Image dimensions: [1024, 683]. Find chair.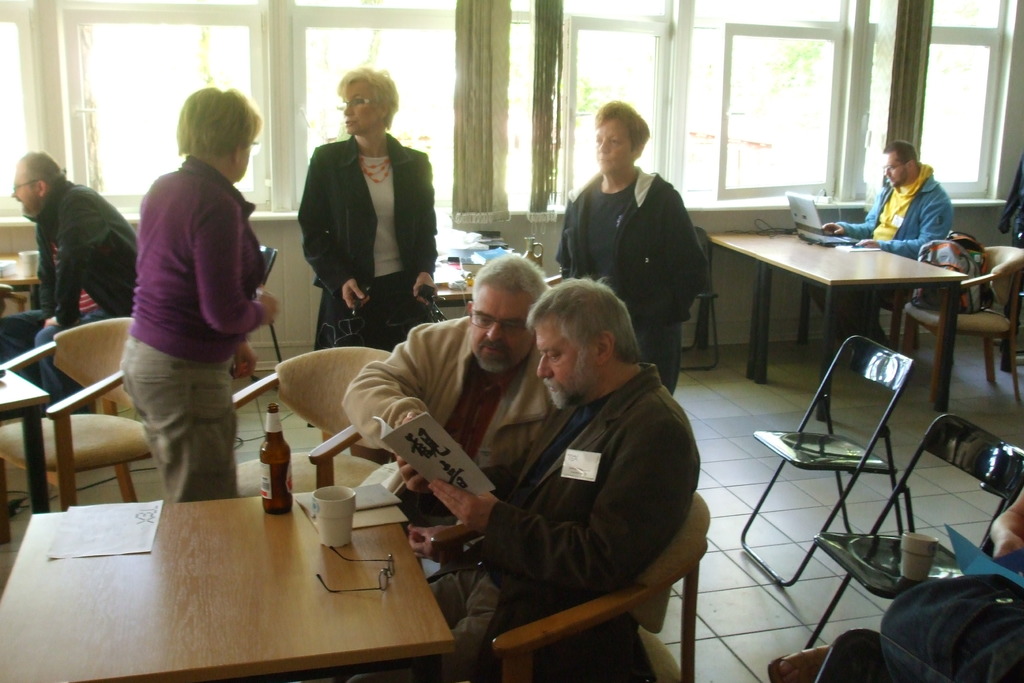
l=676, t=223, r=725, b=372.
